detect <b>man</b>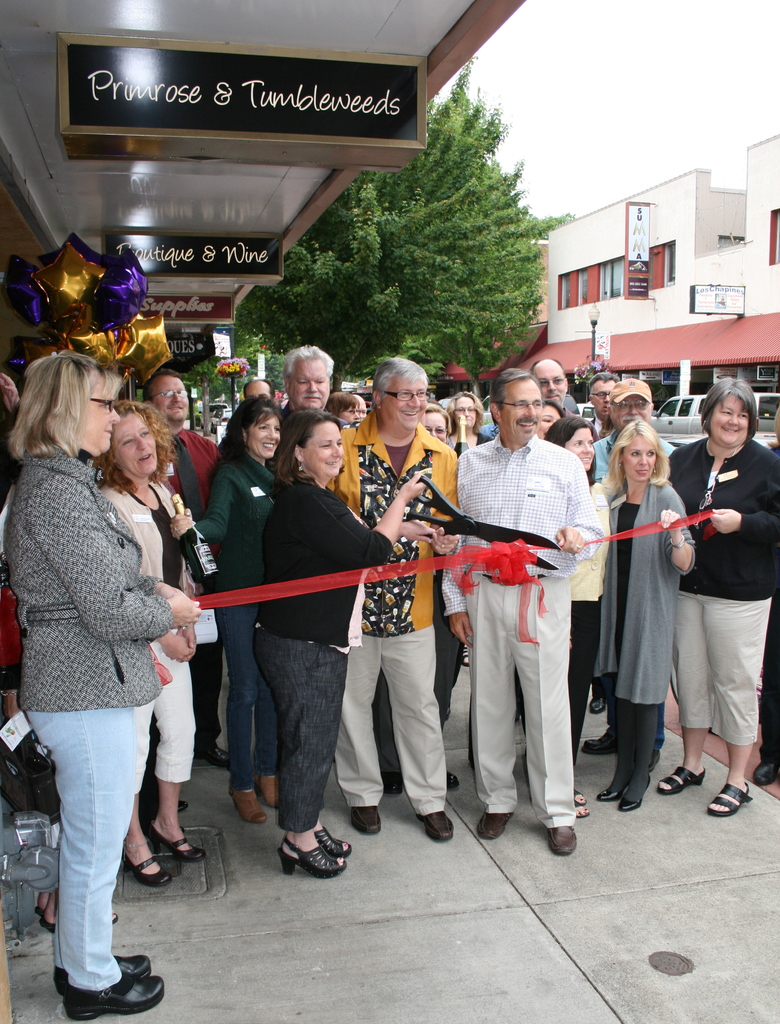
detection(596, 376, 624, 435)
